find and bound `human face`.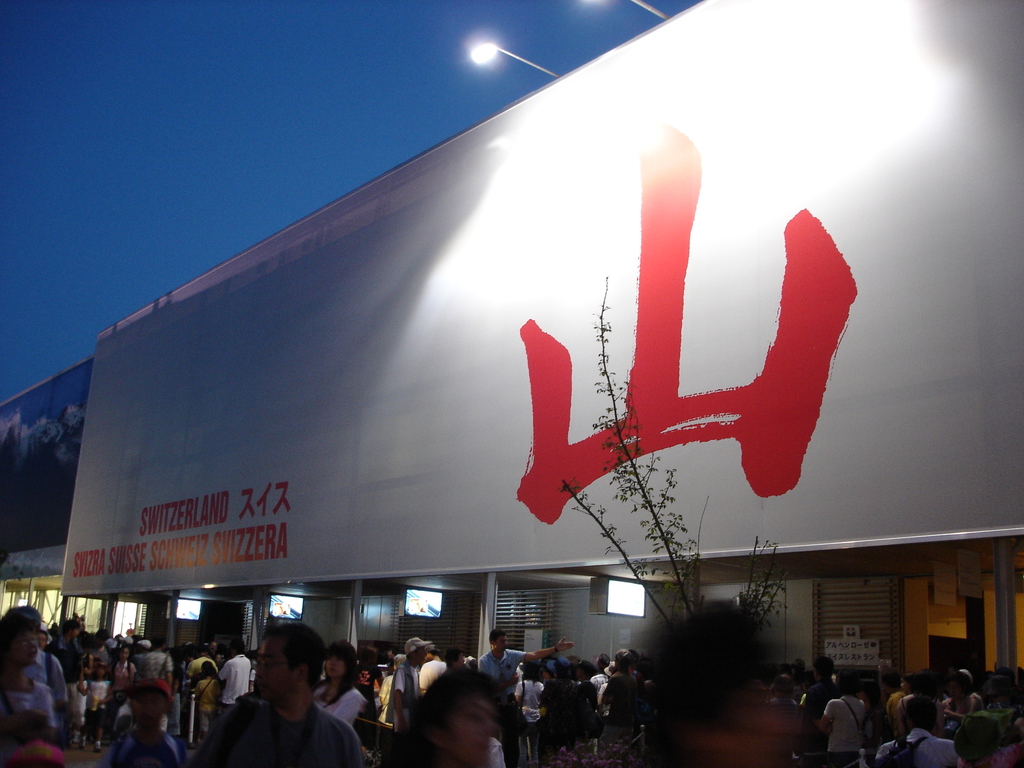
Bound: [454, 701, 499, 767].
